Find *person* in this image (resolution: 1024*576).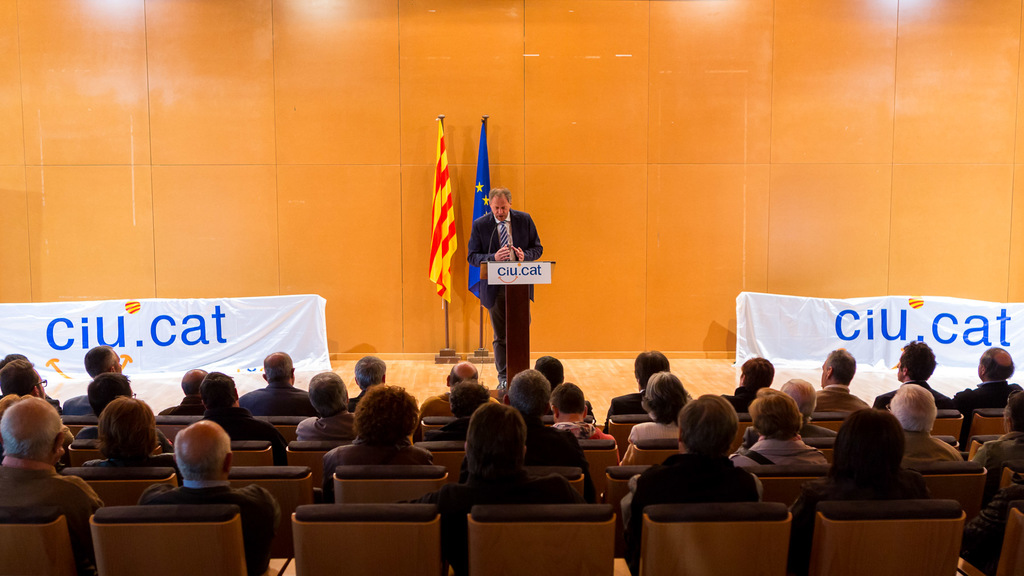
(left=535, top=356, right=570, bottom=384).
